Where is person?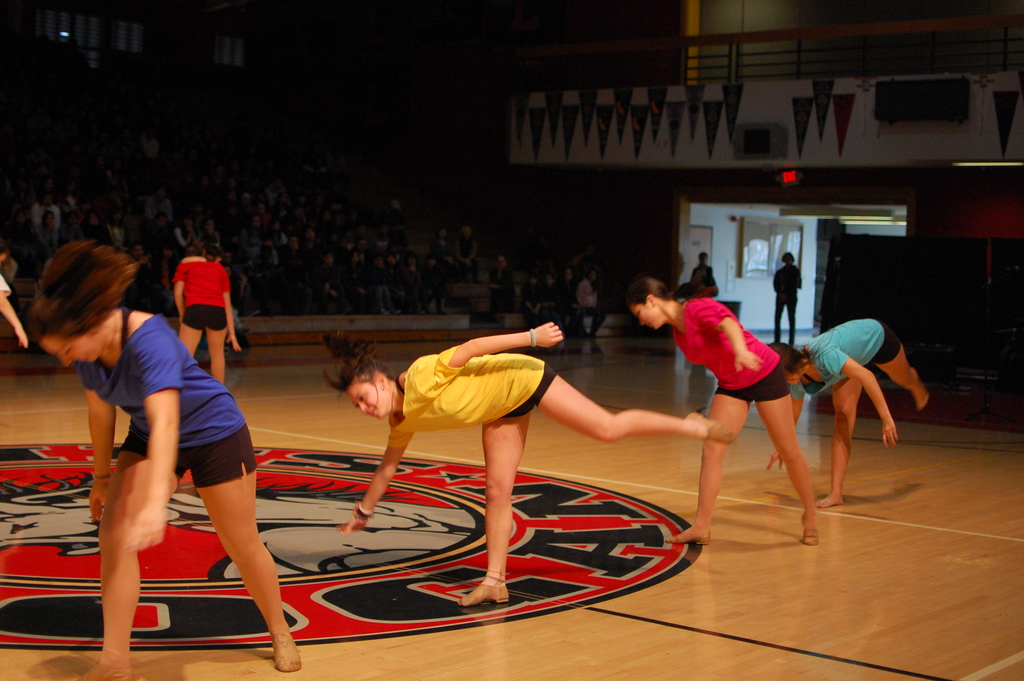
<box>626,276,824,549</box>.
